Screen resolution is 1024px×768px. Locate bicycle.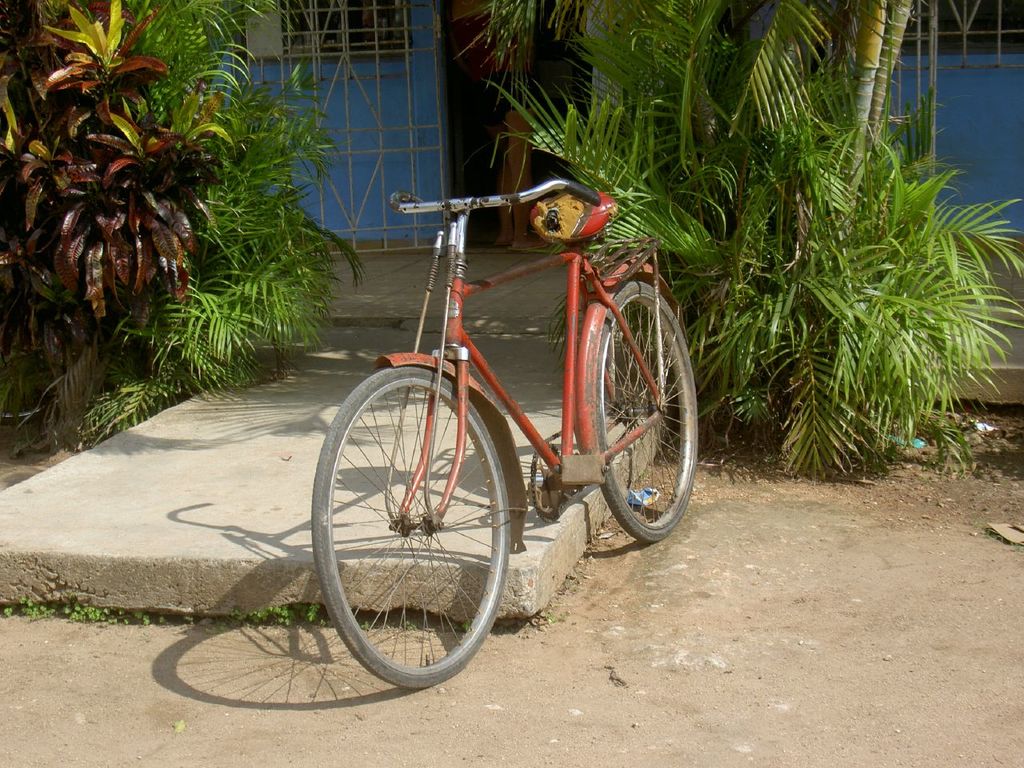
[x1=295, y1=122, x2=707, y2=692].
